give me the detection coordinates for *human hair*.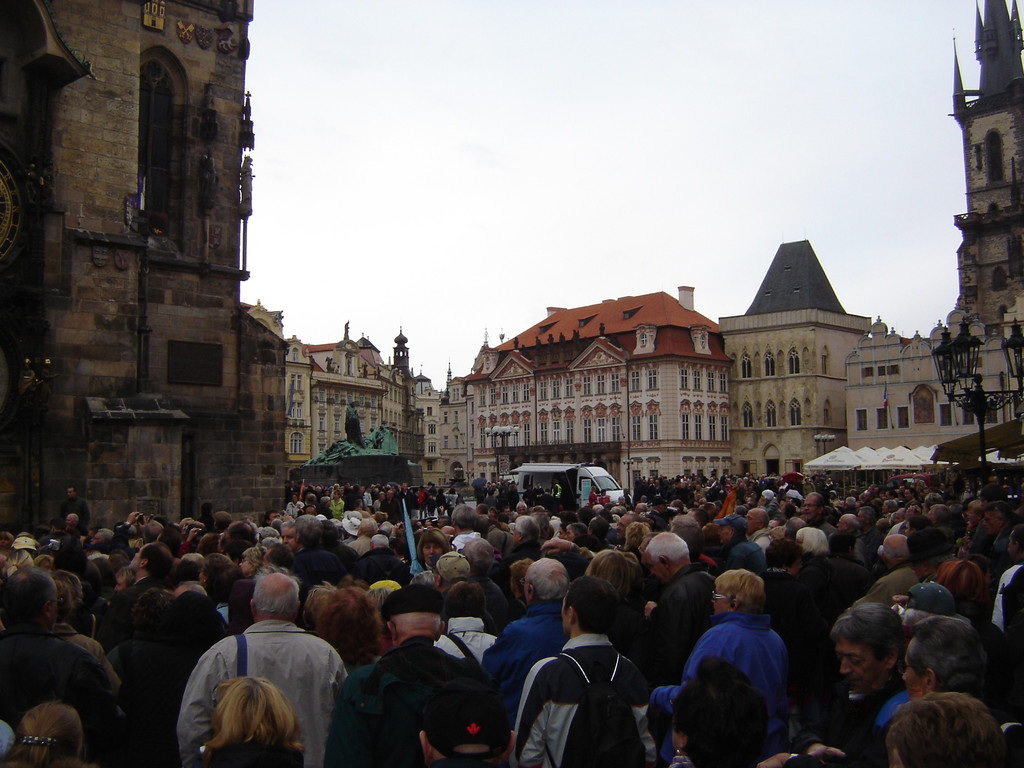
(left=759, top=508, right=769, bottom=527).
